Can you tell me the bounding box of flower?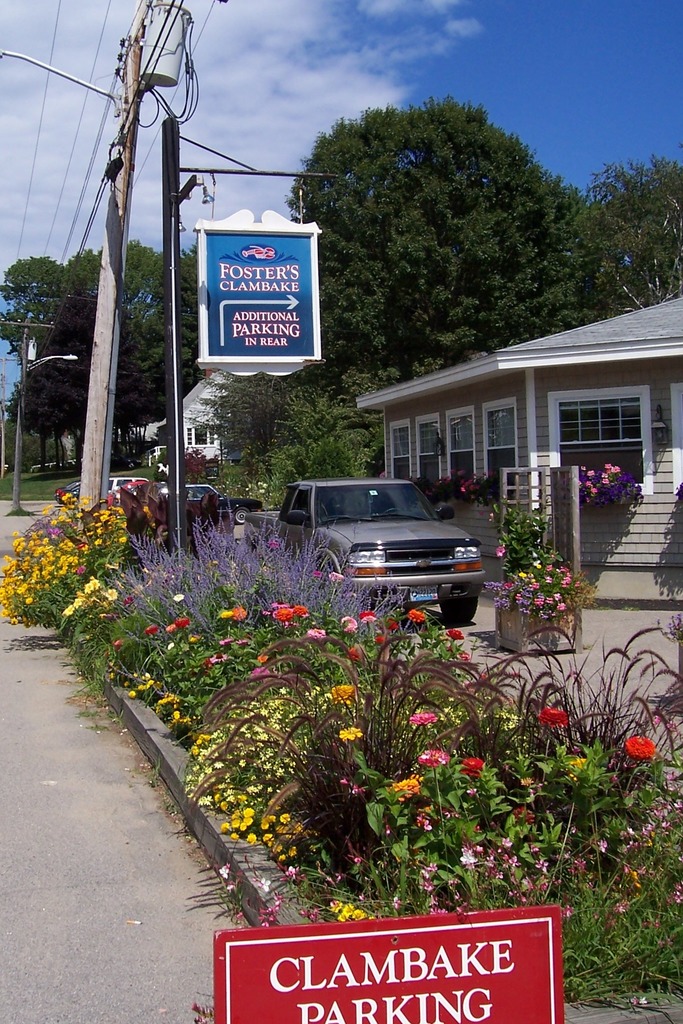
(x1=532, y1=705, x2=570, y2=731).
